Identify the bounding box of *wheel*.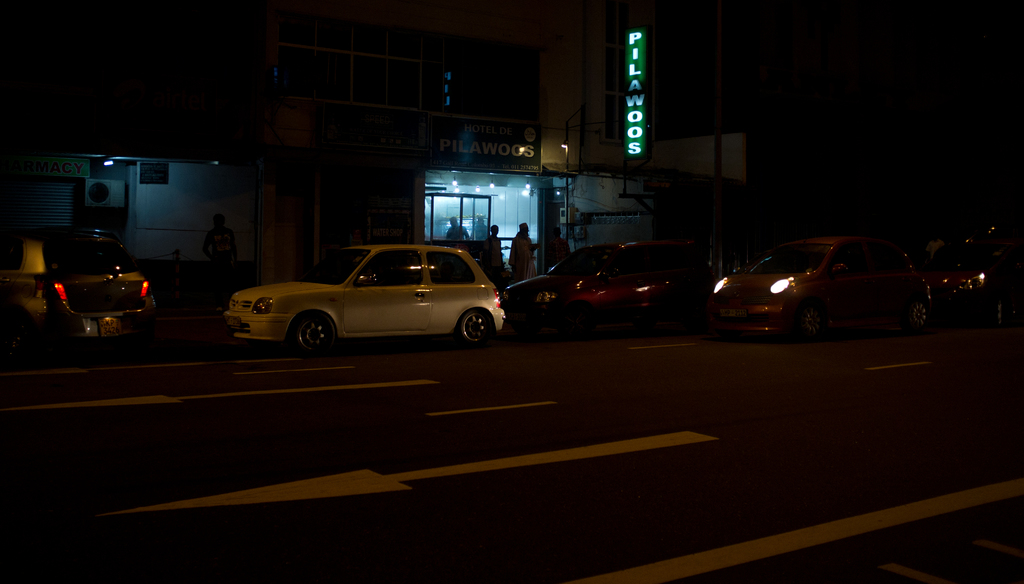
{"left": 460, "top": 306, "right": 494, "bottom": 347}.
